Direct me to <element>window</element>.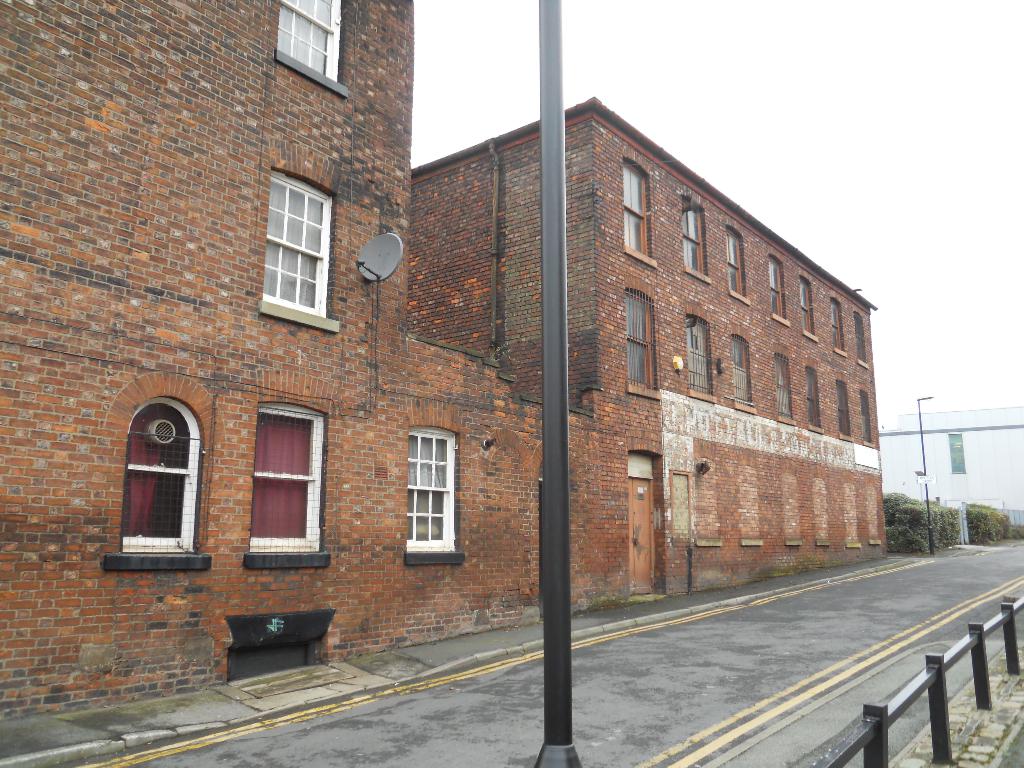
Direction: (613,285,666,404).
